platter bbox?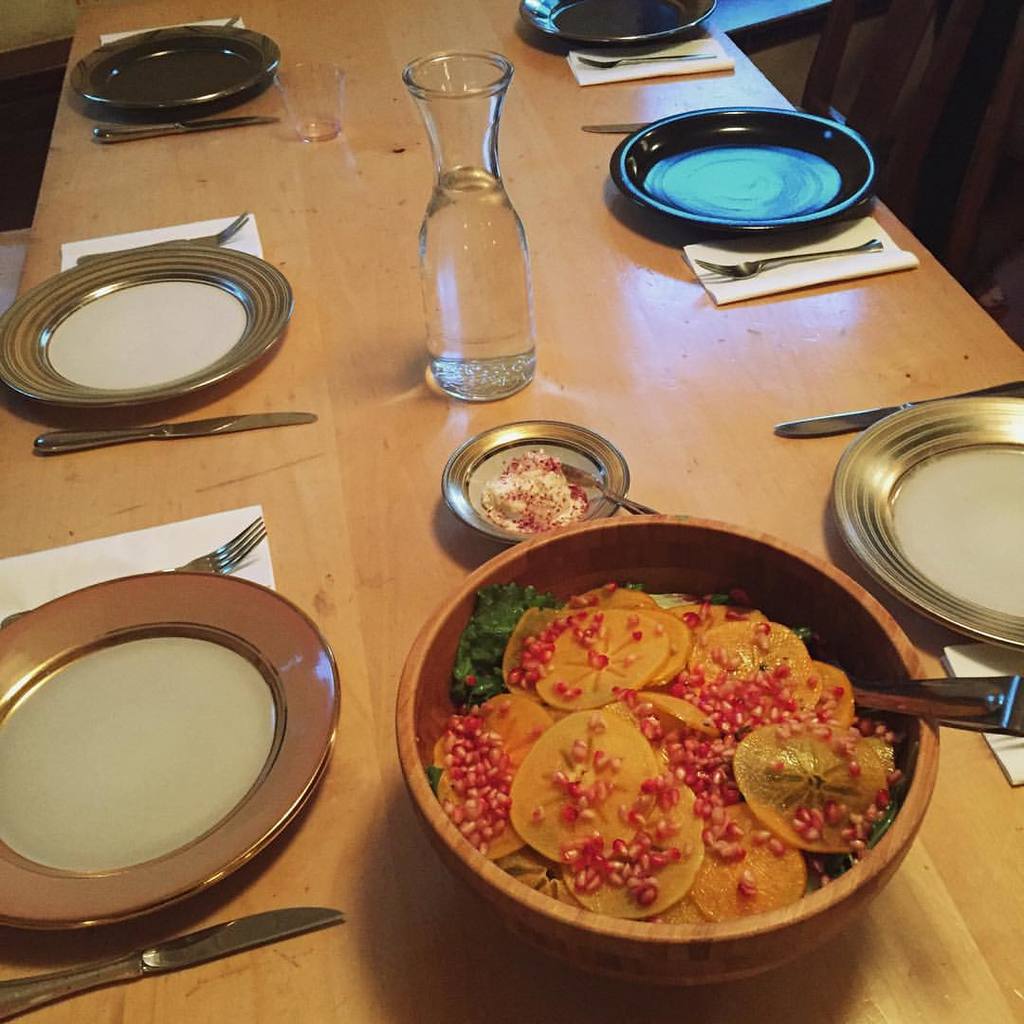
<region>71, 17, 278, 119</region>
